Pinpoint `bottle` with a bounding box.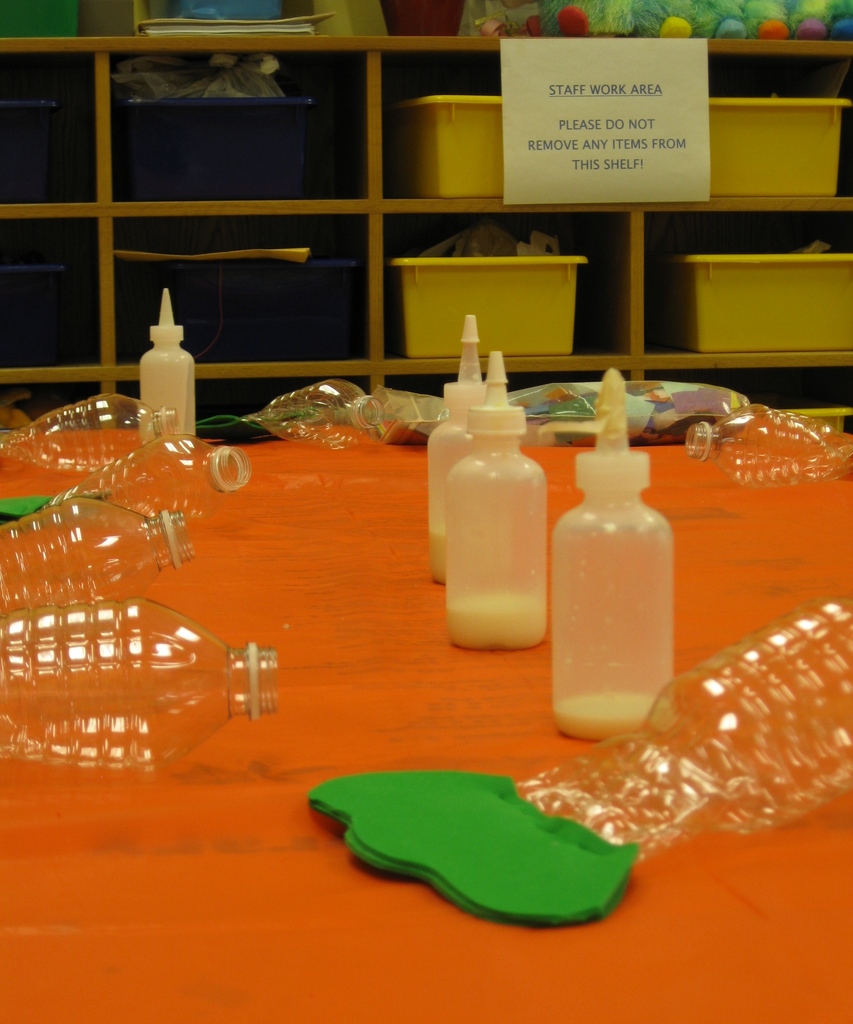
detection(0, 396, 179, 488).
